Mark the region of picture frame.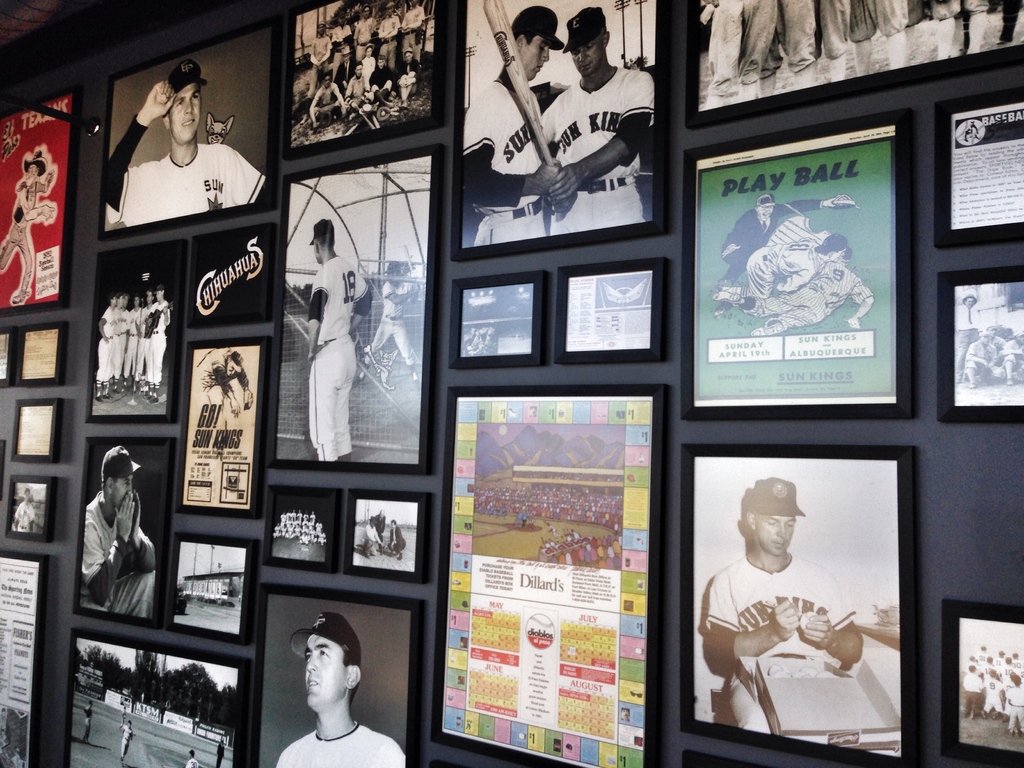
Region: 255:581:425:767.
